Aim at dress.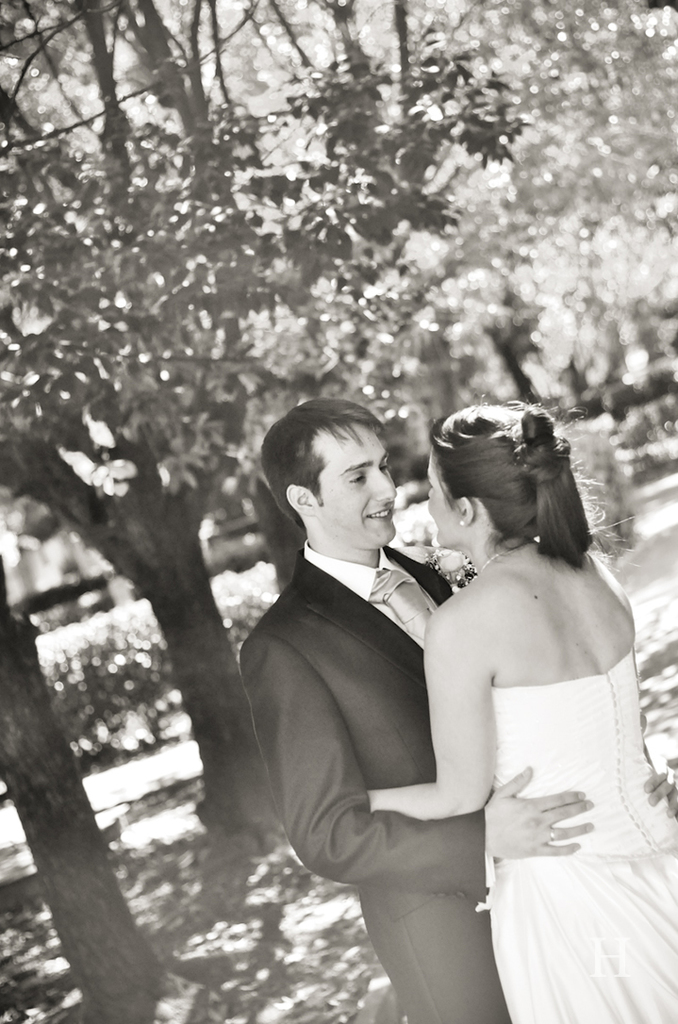
Aimed at region(490, 646, 677, 1023).
